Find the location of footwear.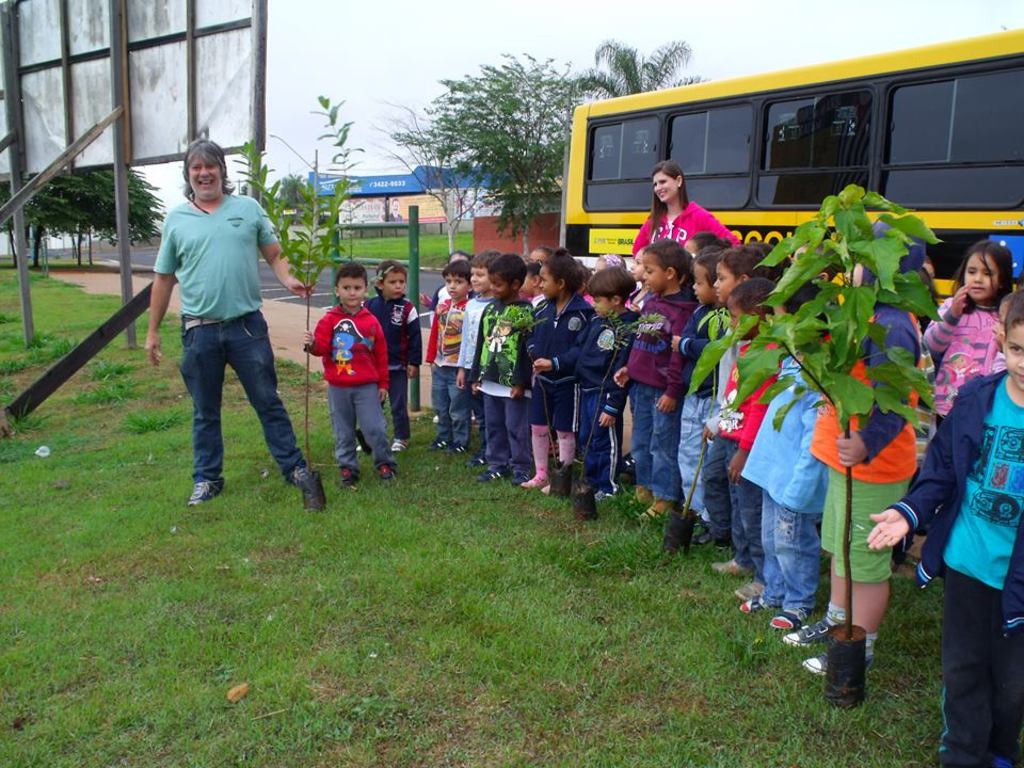
Location: 518, 469, 546, 491.
